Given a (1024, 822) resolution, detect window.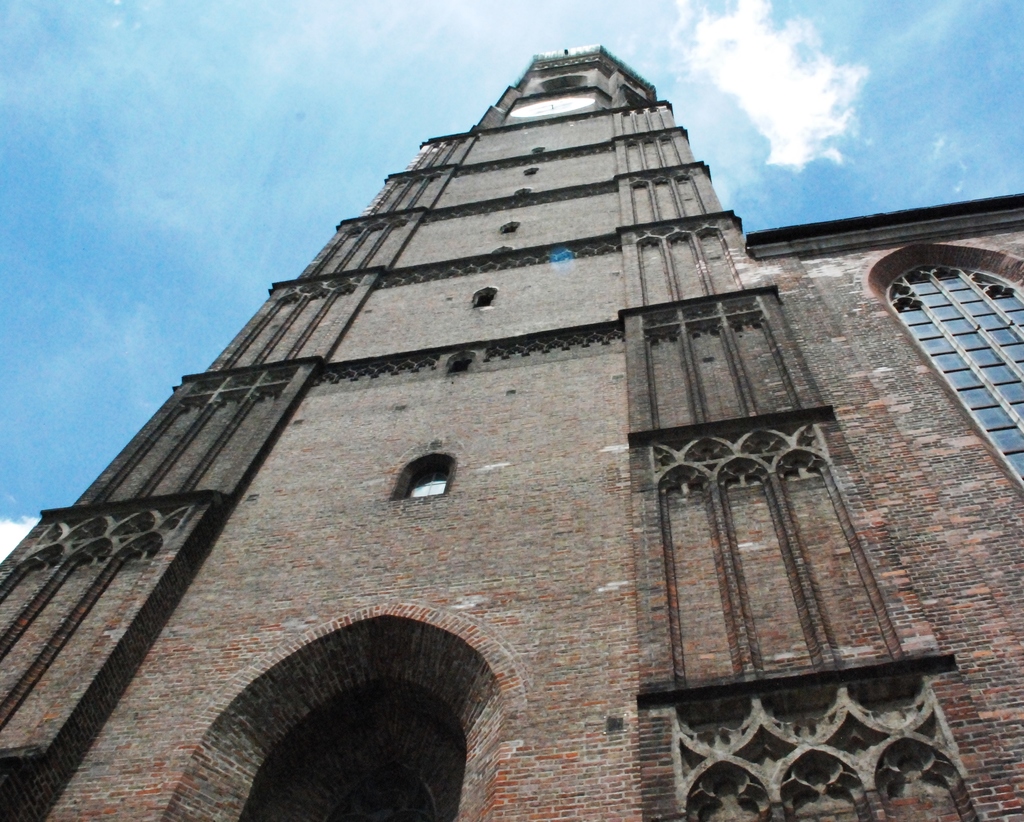
<bbox>895, 264, 1023, 496</bbox>.
